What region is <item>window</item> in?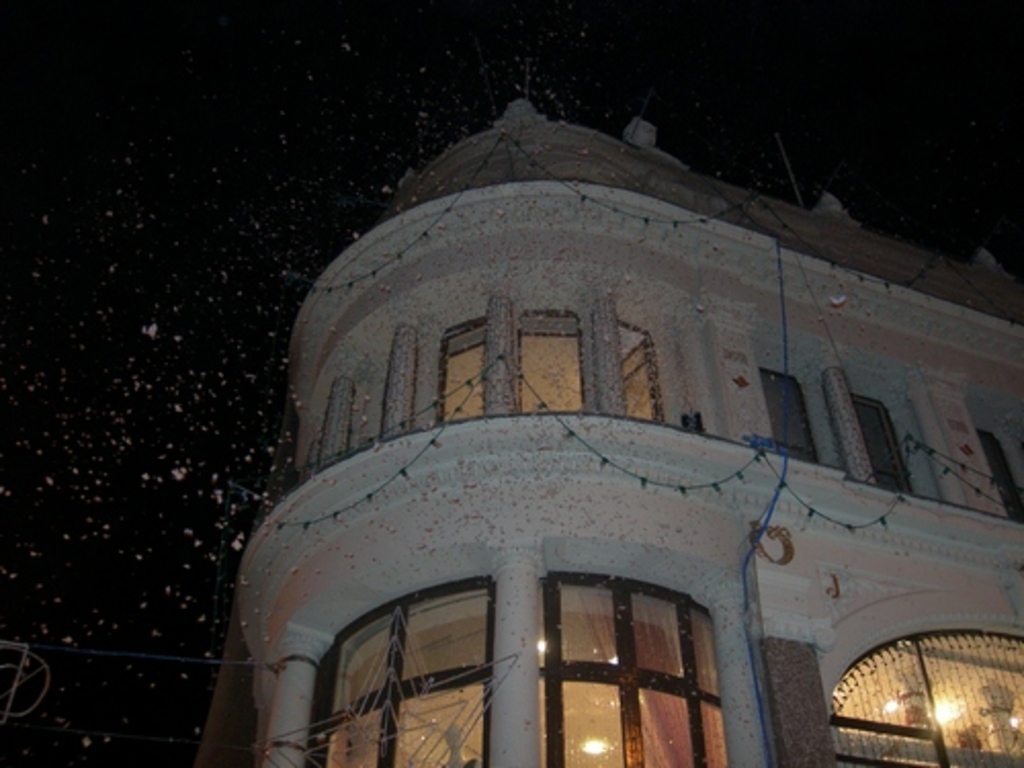
locate(535, 571, 727, 766).
